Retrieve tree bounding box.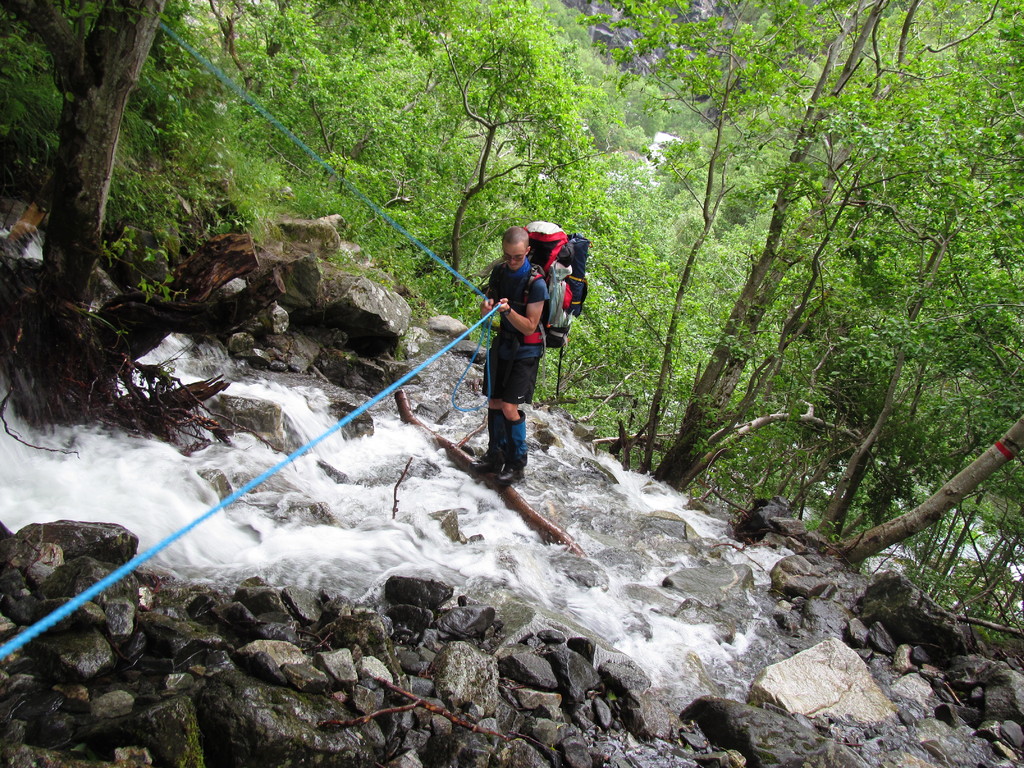
Bounding box: select_region(340, 0, 575, 342).
